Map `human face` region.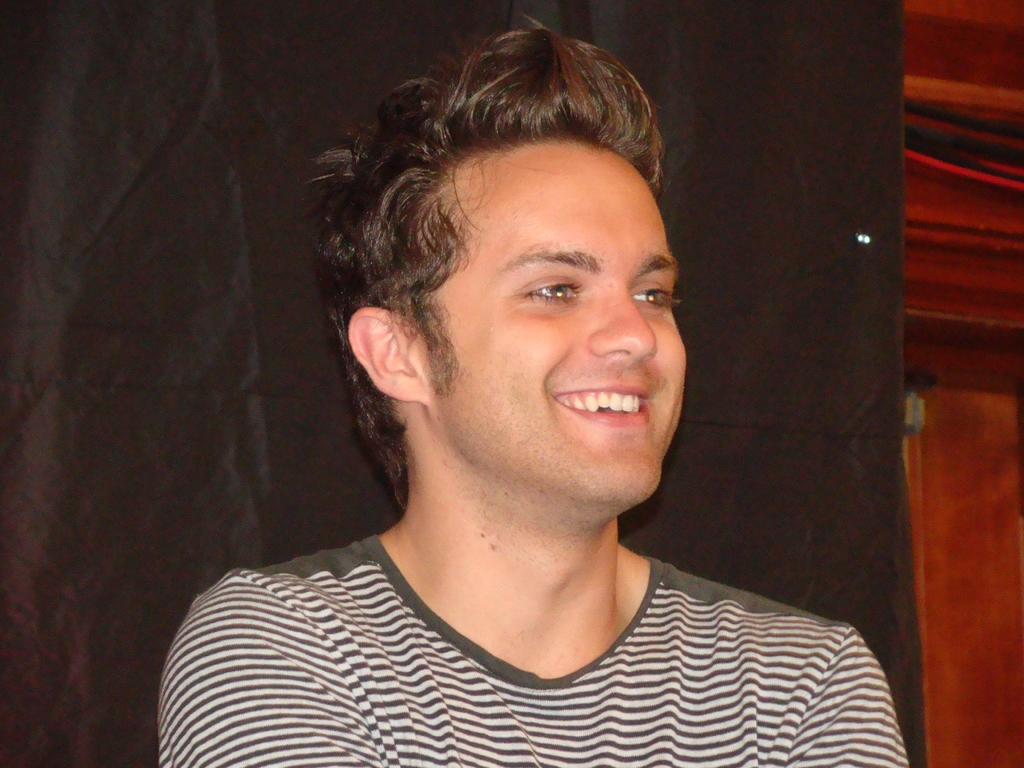
Mapped to [417,136,682,521].
